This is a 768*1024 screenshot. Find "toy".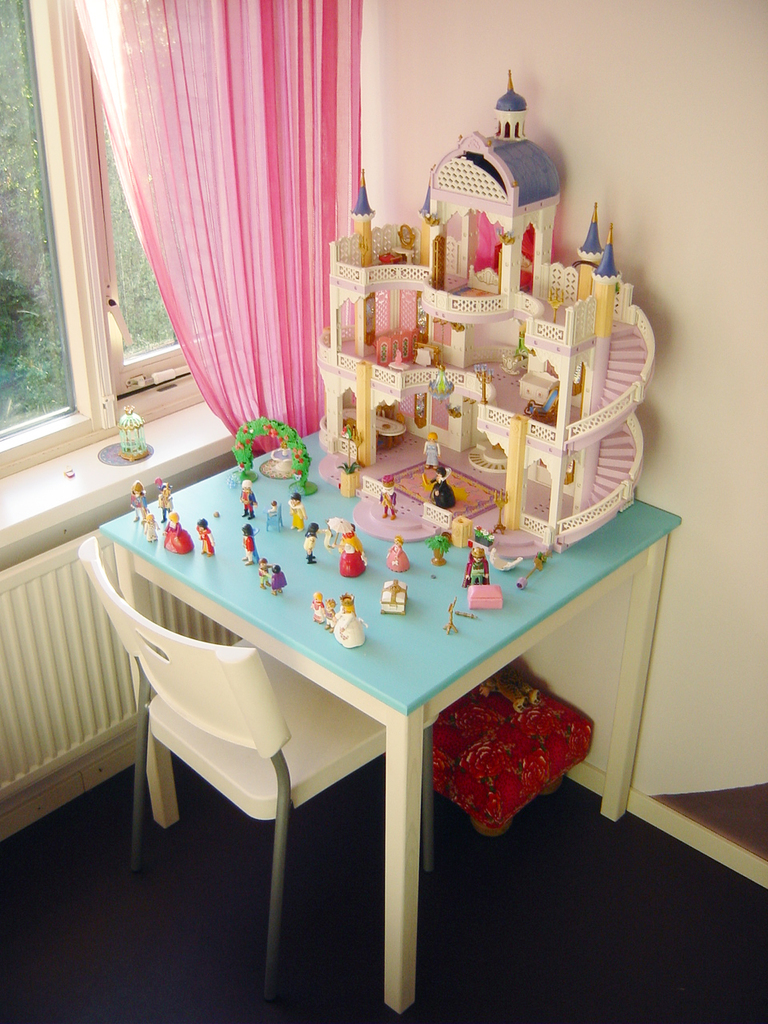
Bounding box: (x1=319, y1=528, x2=334, y2=550).
